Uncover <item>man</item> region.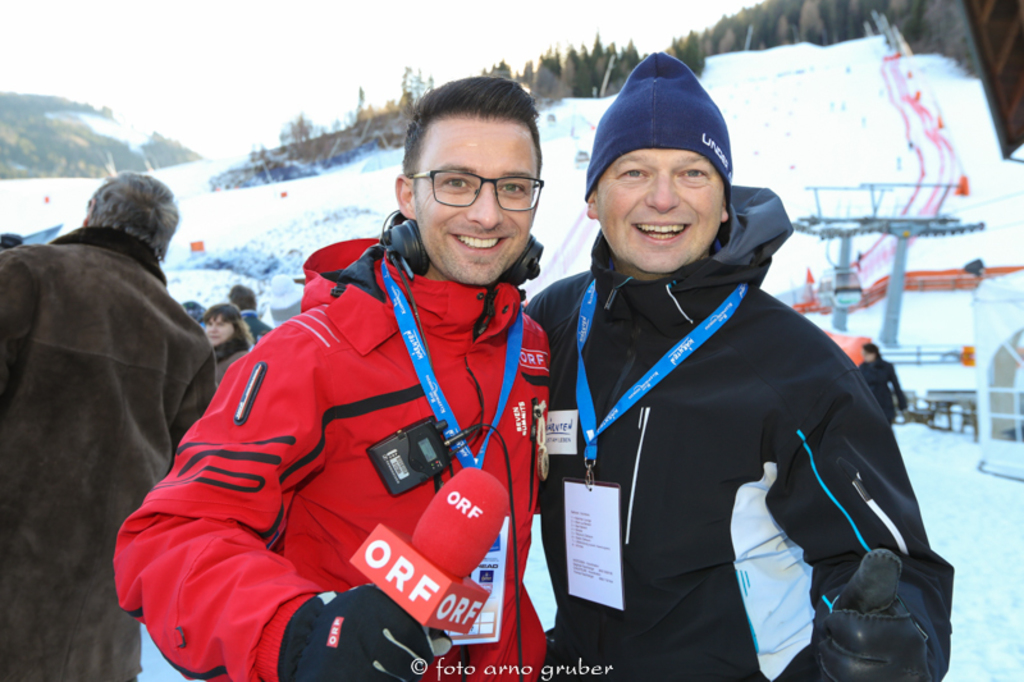
Uncovered: bbox=(229, 283, 274, 340).
